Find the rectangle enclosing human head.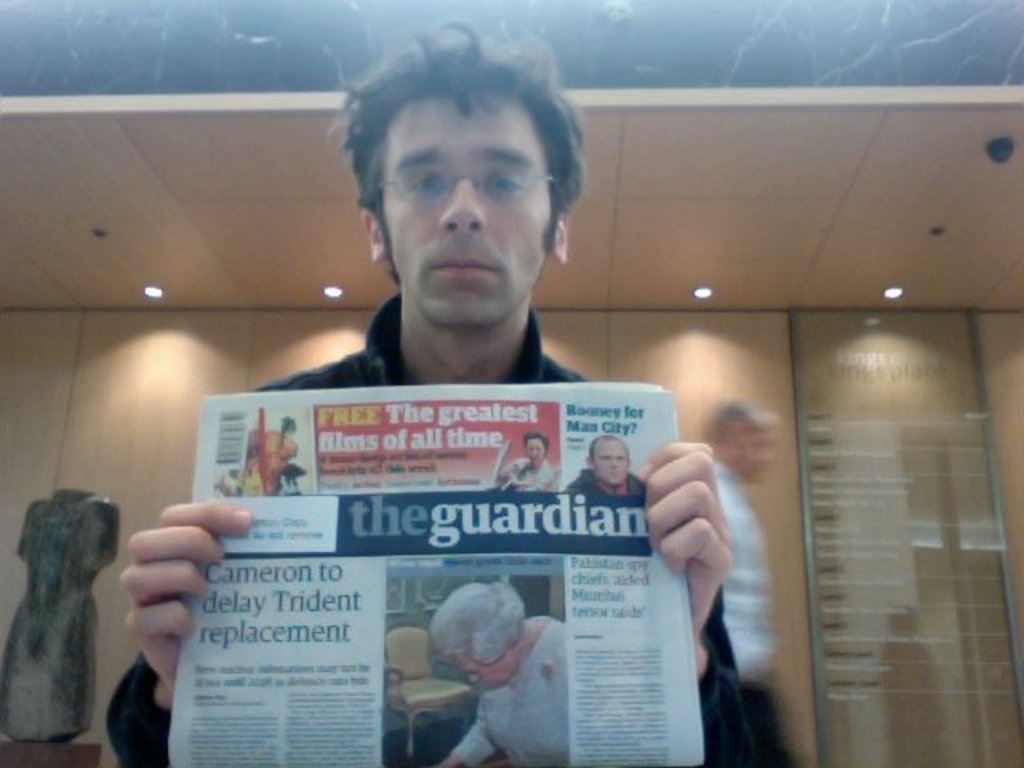
left=586, top=434, right=629, bottom=490.
